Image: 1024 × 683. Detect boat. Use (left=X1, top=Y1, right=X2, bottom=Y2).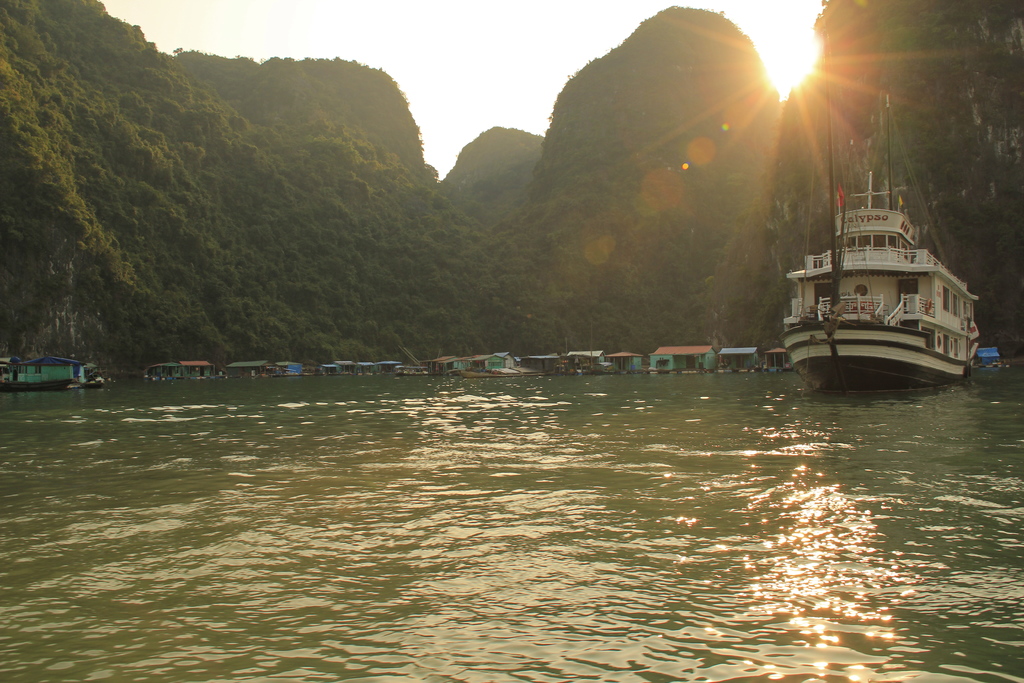
(left=140, top=357, right=213, bottom=390).
